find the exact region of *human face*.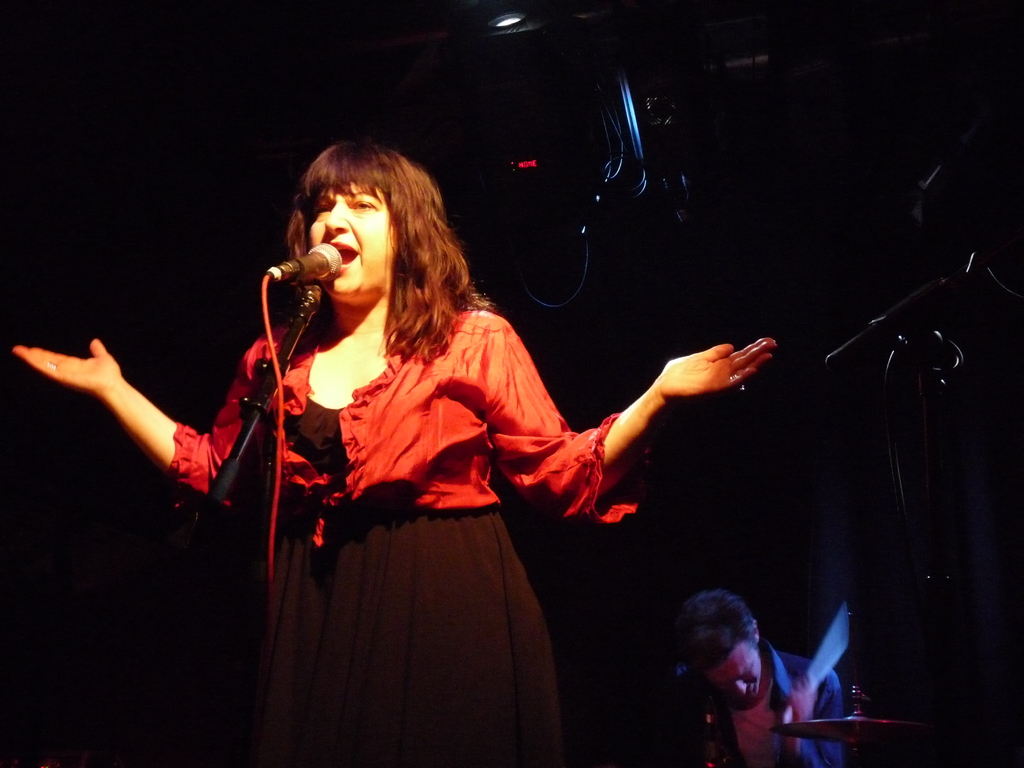
Exact region: 705/644/758/696.
